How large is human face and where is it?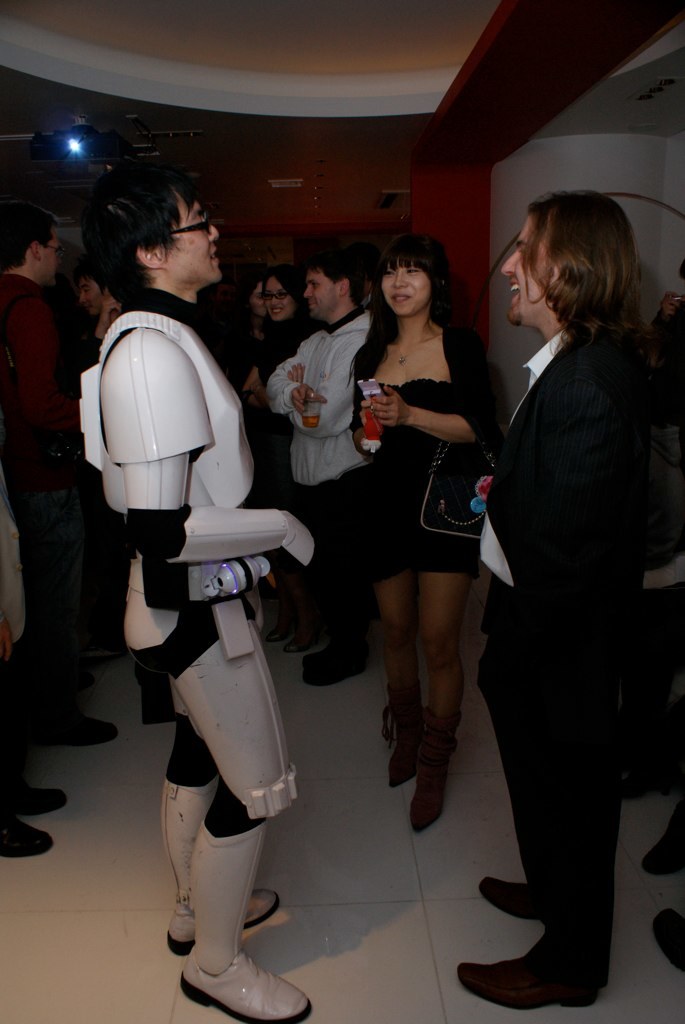
Bounding box: [304,271,343,320].
